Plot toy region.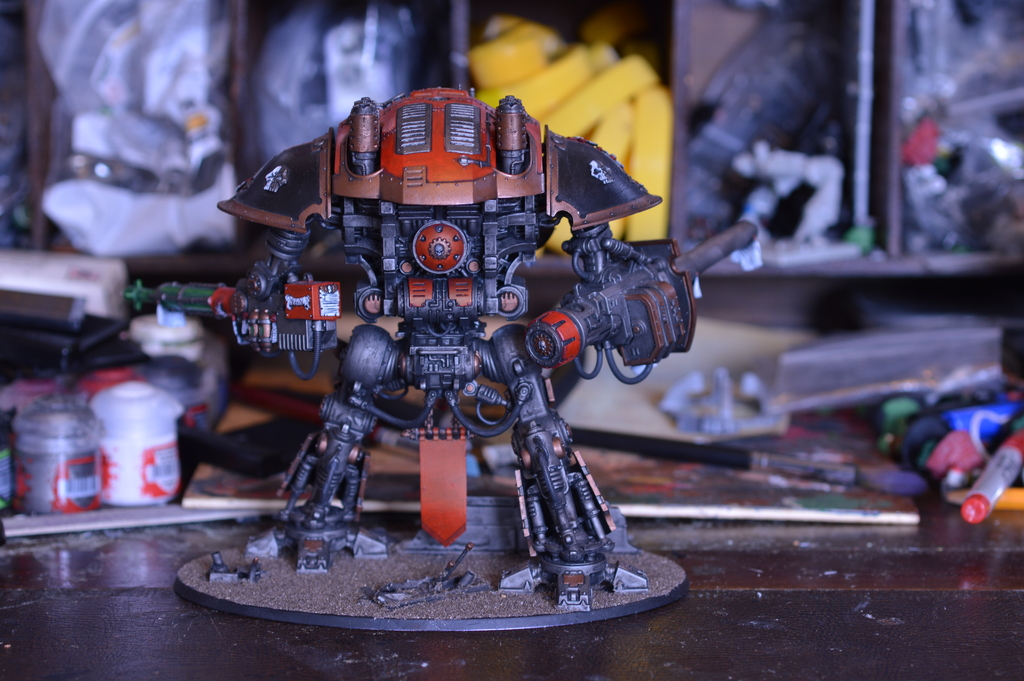
Plotted at crop(732, 142, 859, 267).
